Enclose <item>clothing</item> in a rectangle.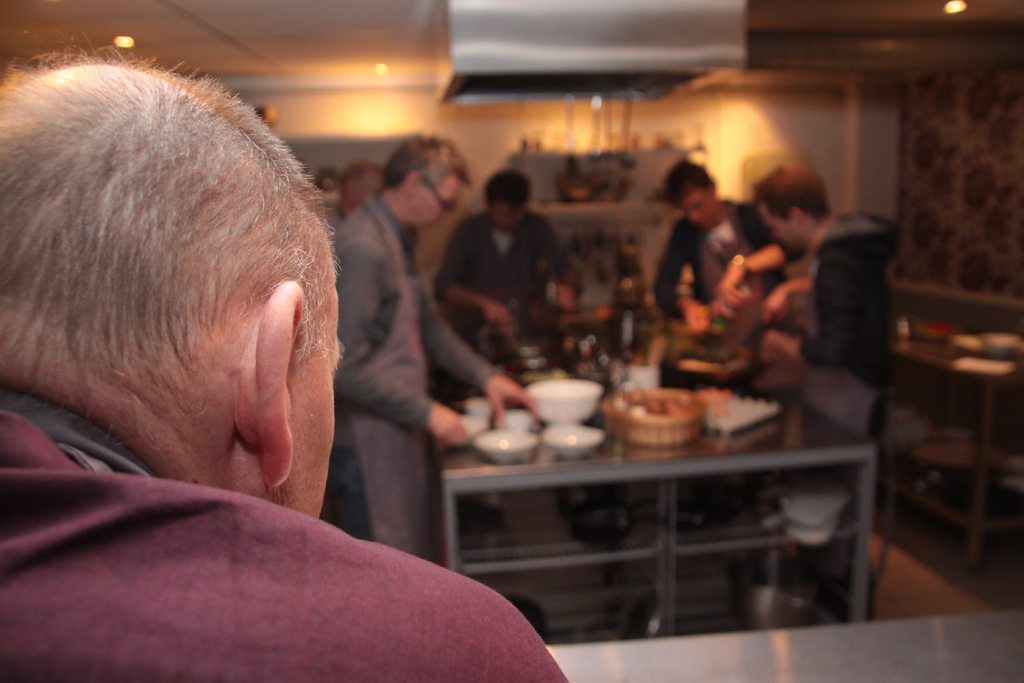
x1=799 y1=197 x2=893 y2=469.
